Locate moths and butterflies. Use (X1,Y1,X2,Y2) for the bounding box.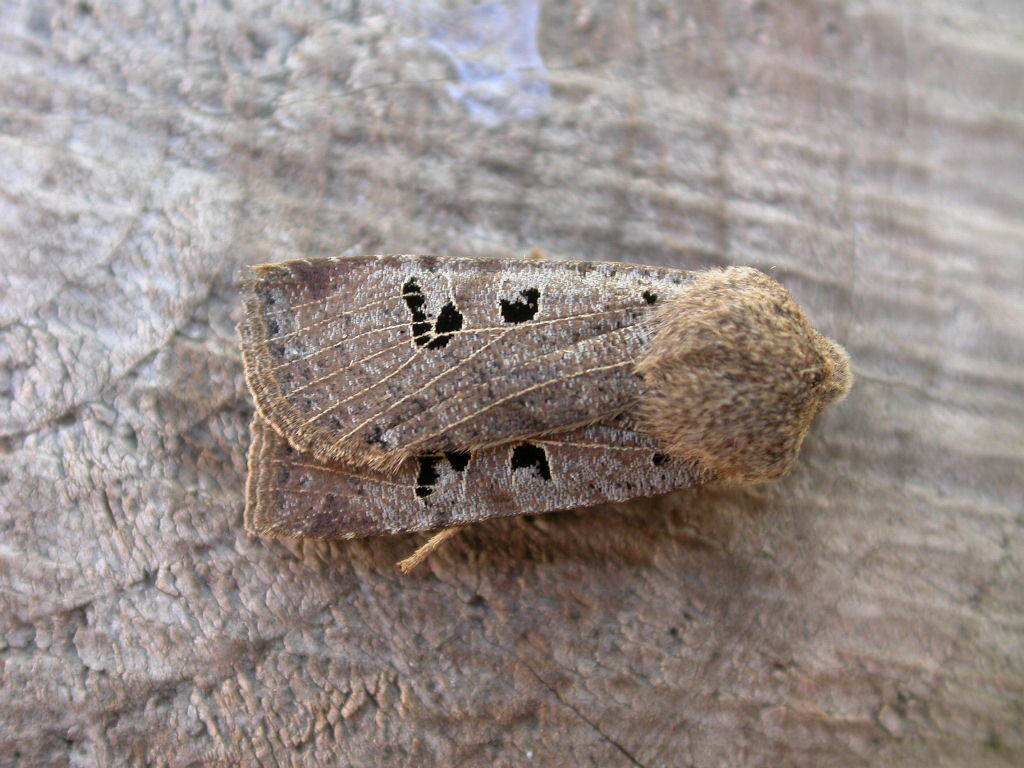
(231,243,858,582).
